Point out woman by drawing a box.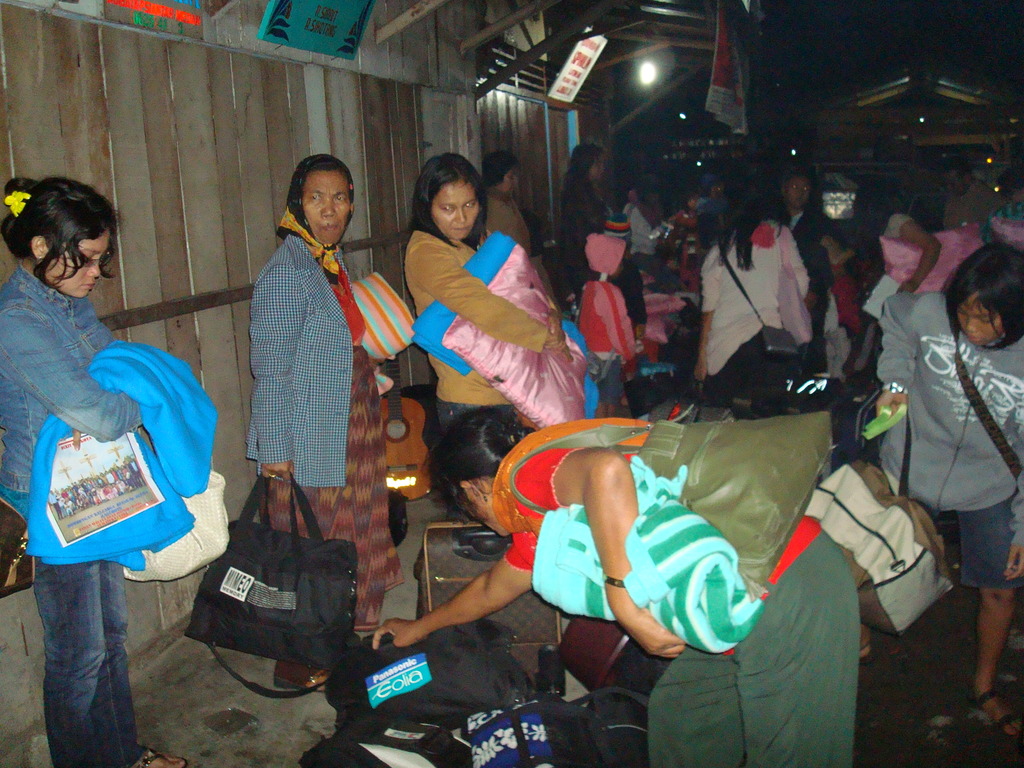
{"left": 371, "top": 153, "right": 598, "bottom": 479}.
